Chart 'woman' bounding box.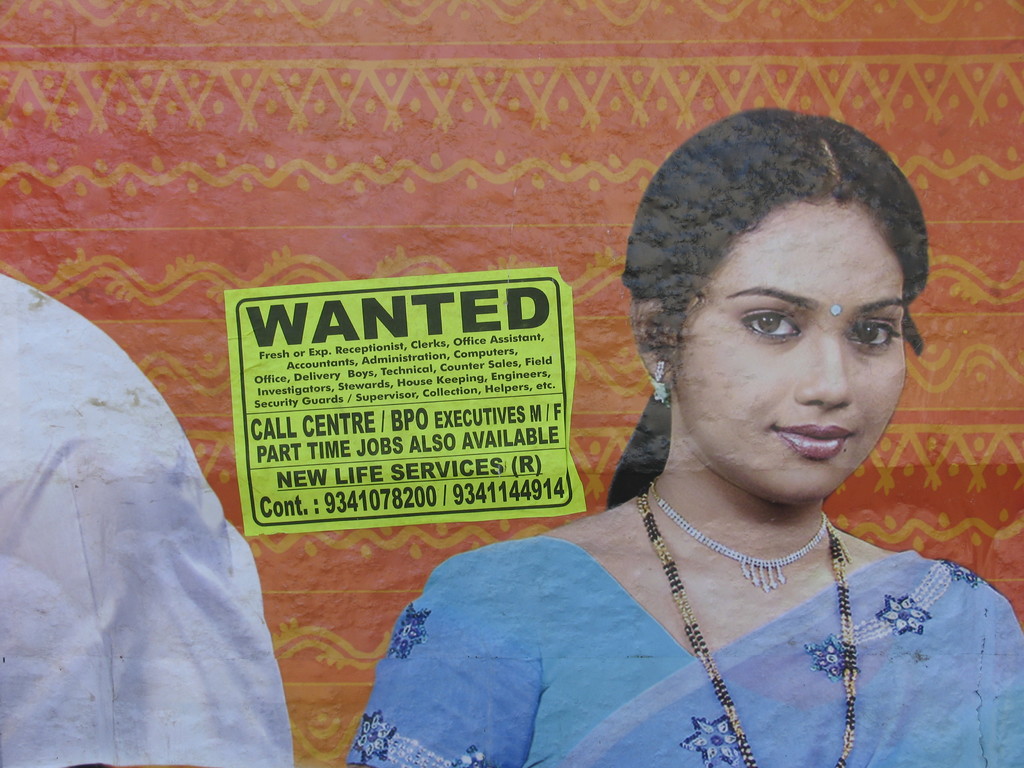
Charted: [x1=236, y1=115, x2=1001, y2=765].
